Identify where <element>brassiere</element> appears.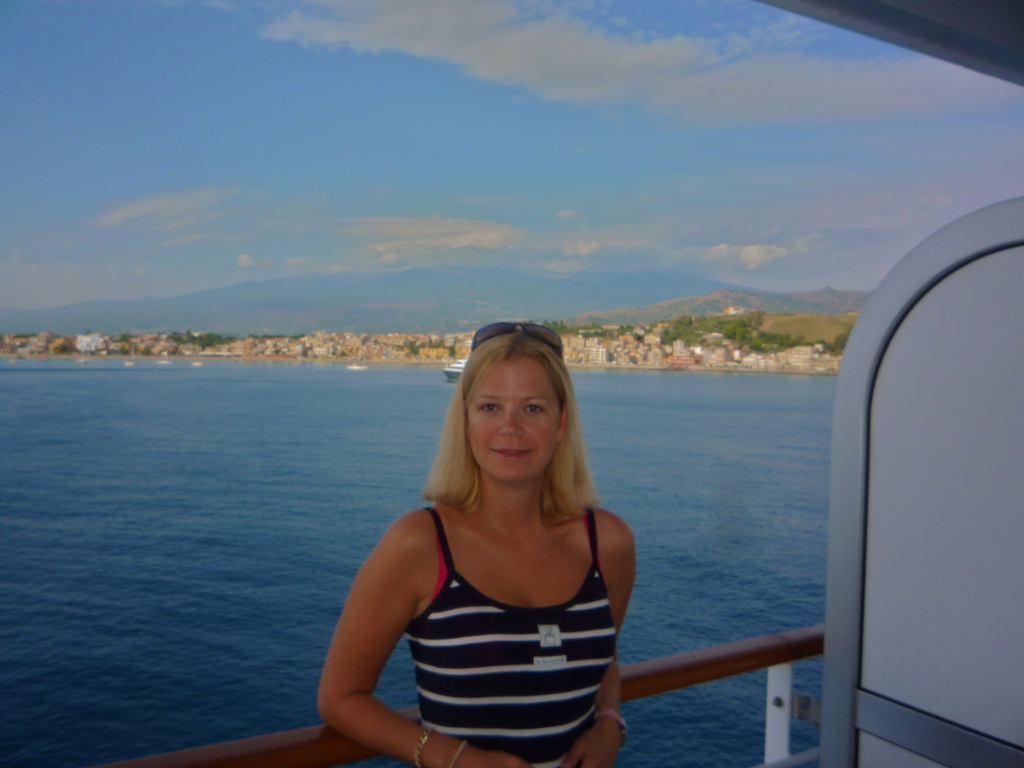
Appears at box=[412, 447, 623, 698].
